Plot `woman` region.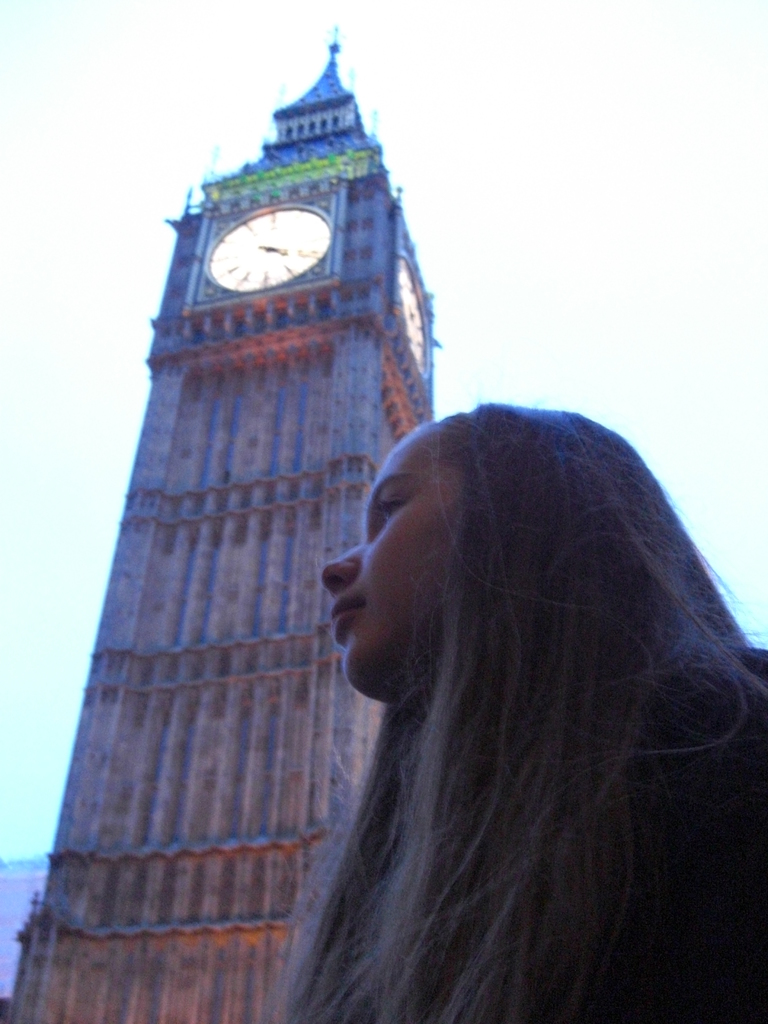
Plotted at (278,396,767,1023).
